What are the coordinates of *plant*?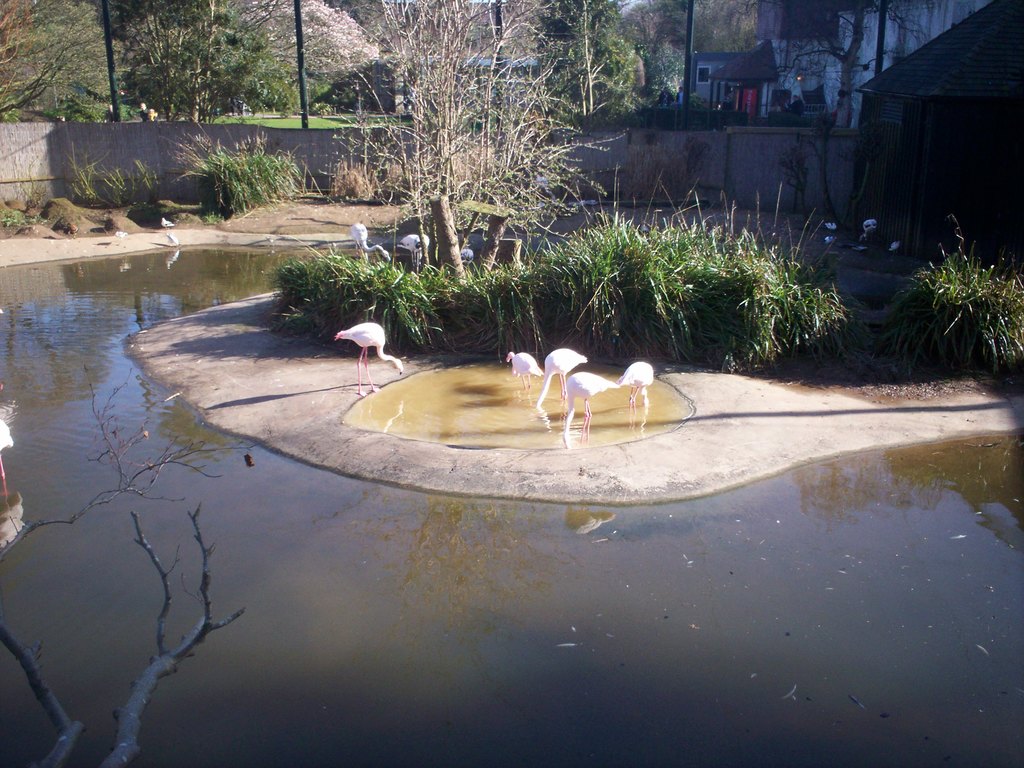
bbox(92, 160, 129, 213).
